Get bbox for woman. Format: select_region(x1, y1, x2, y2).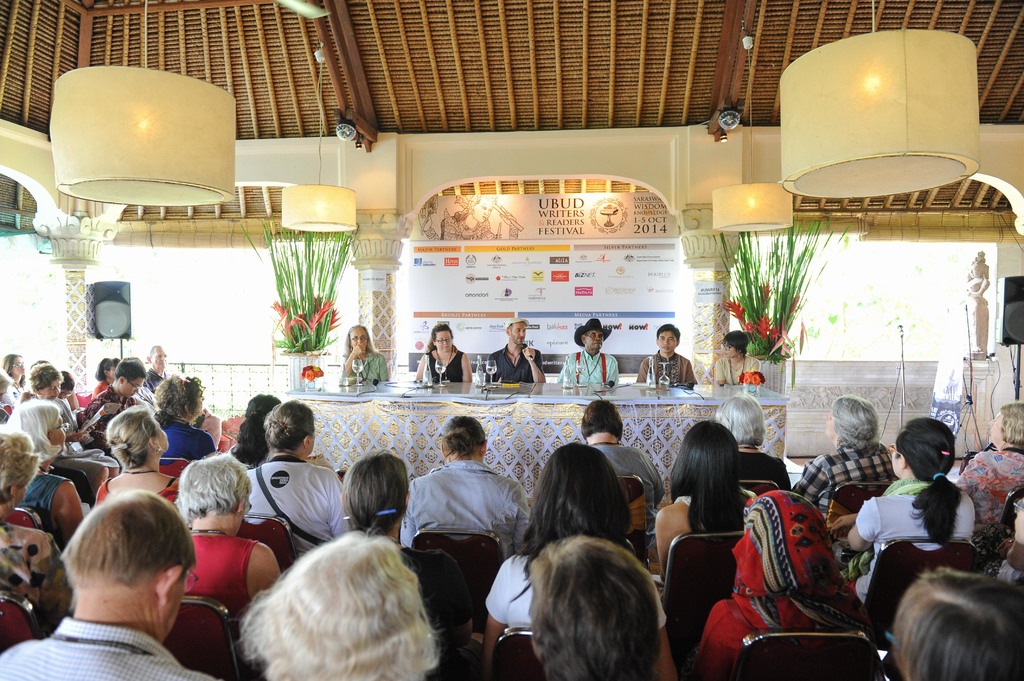
select_region(580, 400, 666, 502).
